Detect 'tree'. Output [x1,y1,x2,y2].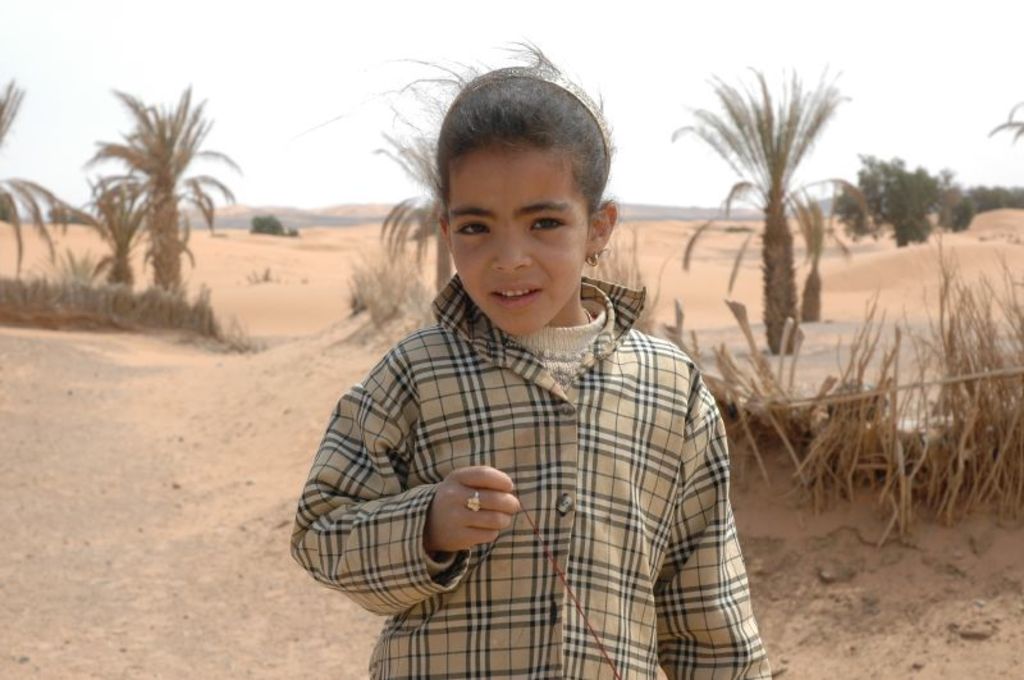
[81,87,248,298].
